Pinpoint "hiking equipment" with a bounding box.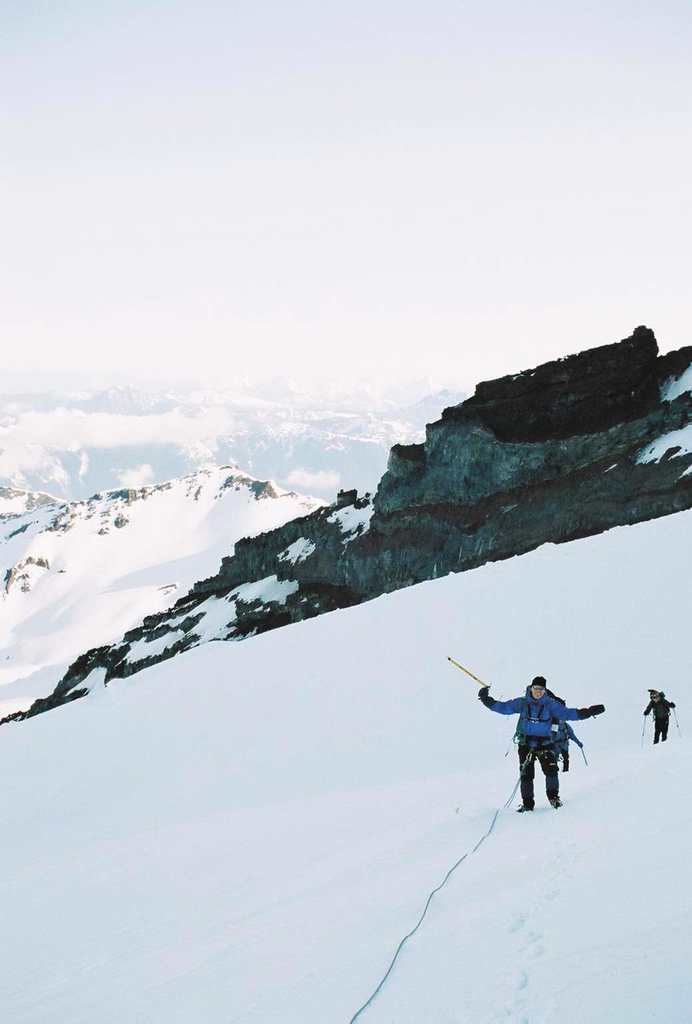
region(436, 657, 492, 692).
